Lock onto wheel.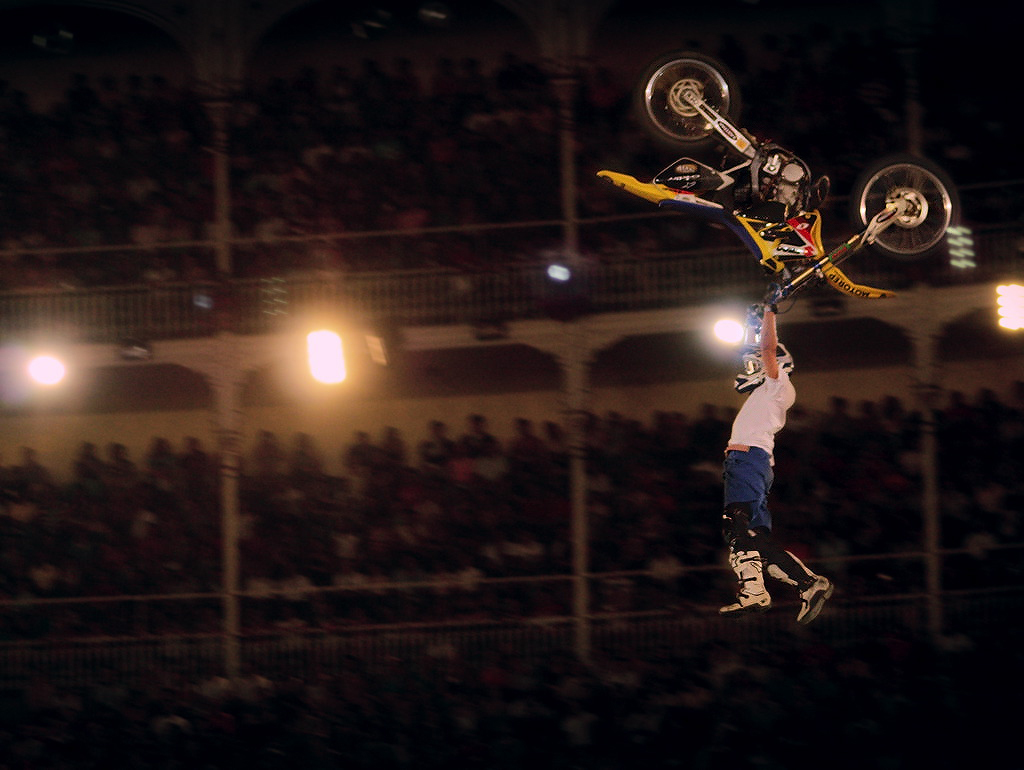
Locked: Rect(860, 161, 952, 253).
